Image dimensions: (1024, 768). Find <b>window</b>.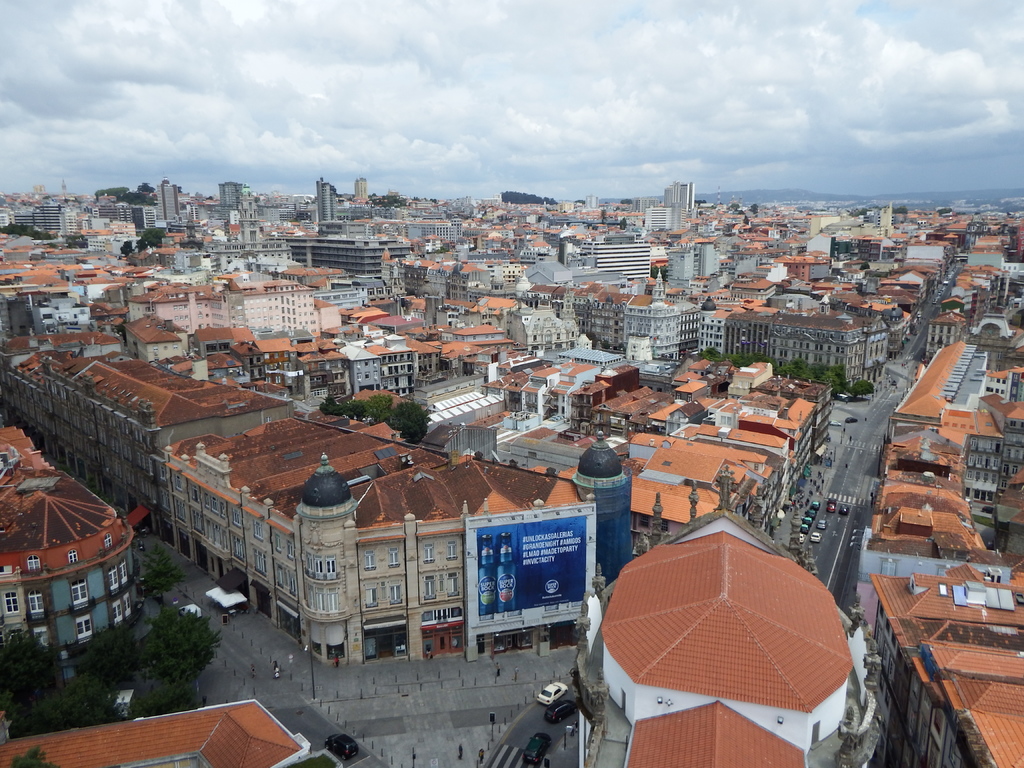
Rect(123, 594, 133, 618).
